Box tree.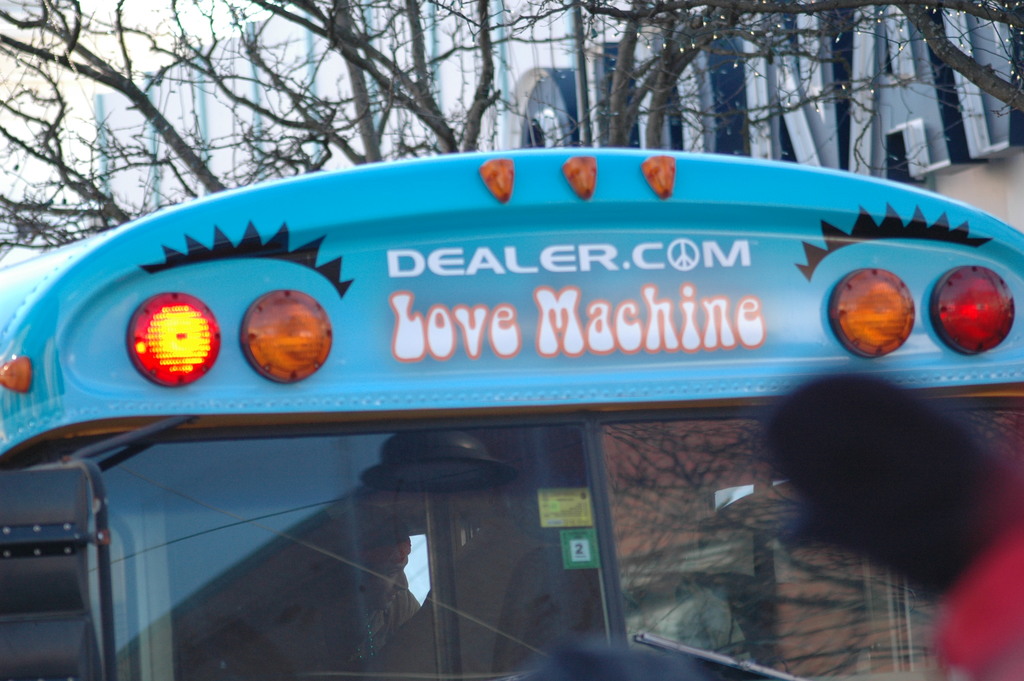
0,0,1023,264.
